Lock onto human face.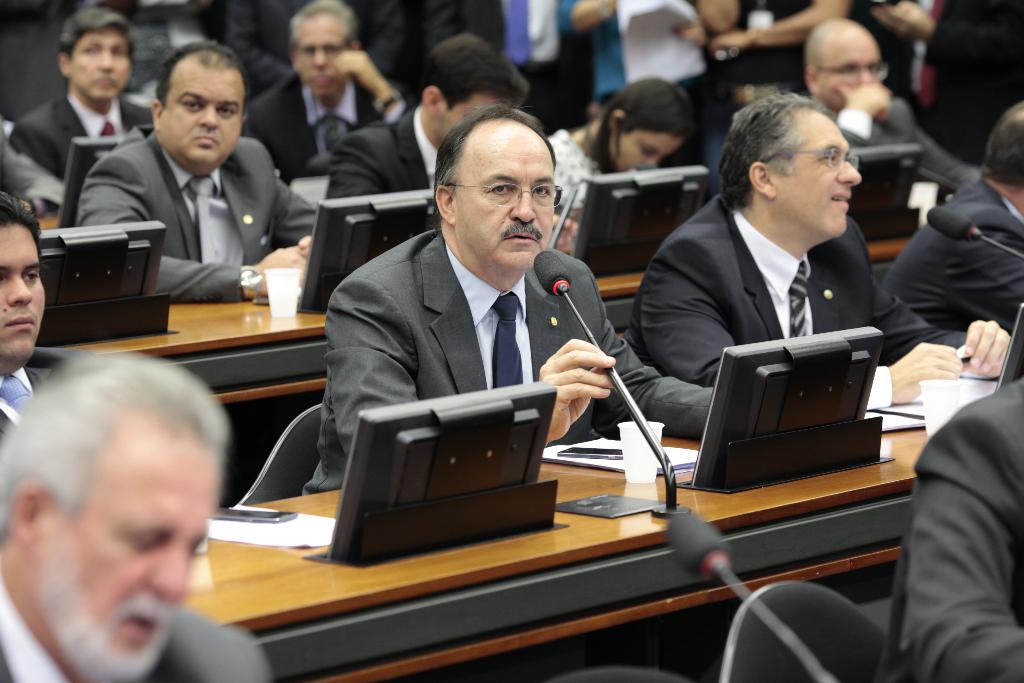
Locked: bbox=[290, 10, 349, 96].
